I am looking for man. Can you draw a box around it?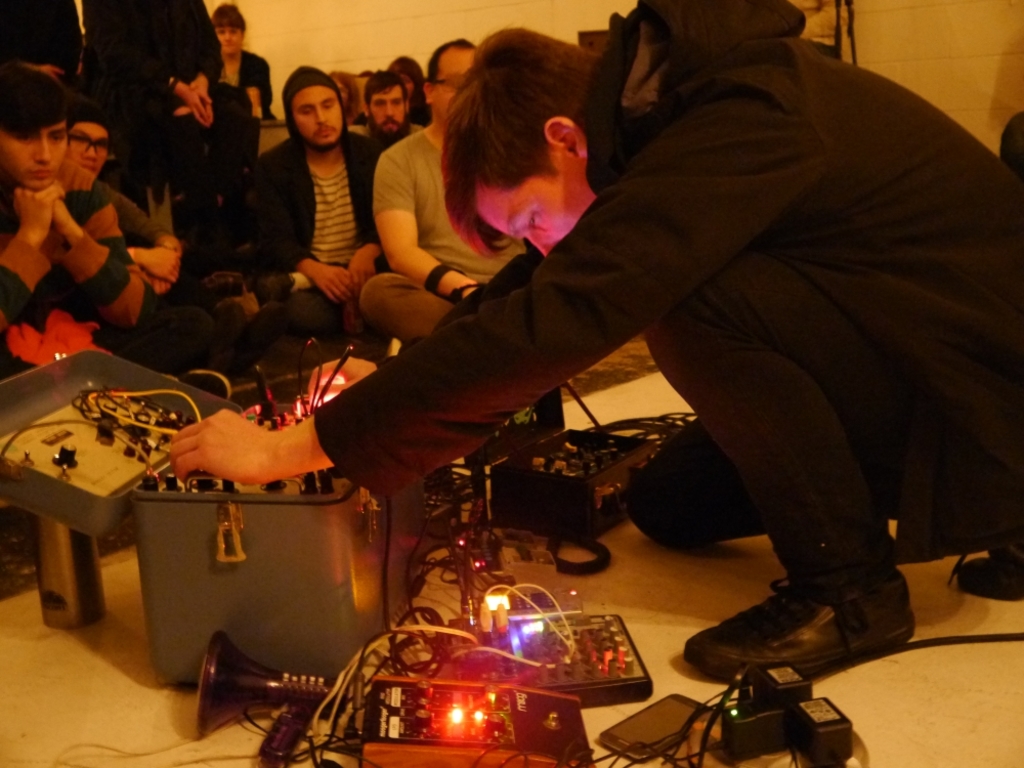
Sure, the bounding box is crop(256, 59, 369, 286).
